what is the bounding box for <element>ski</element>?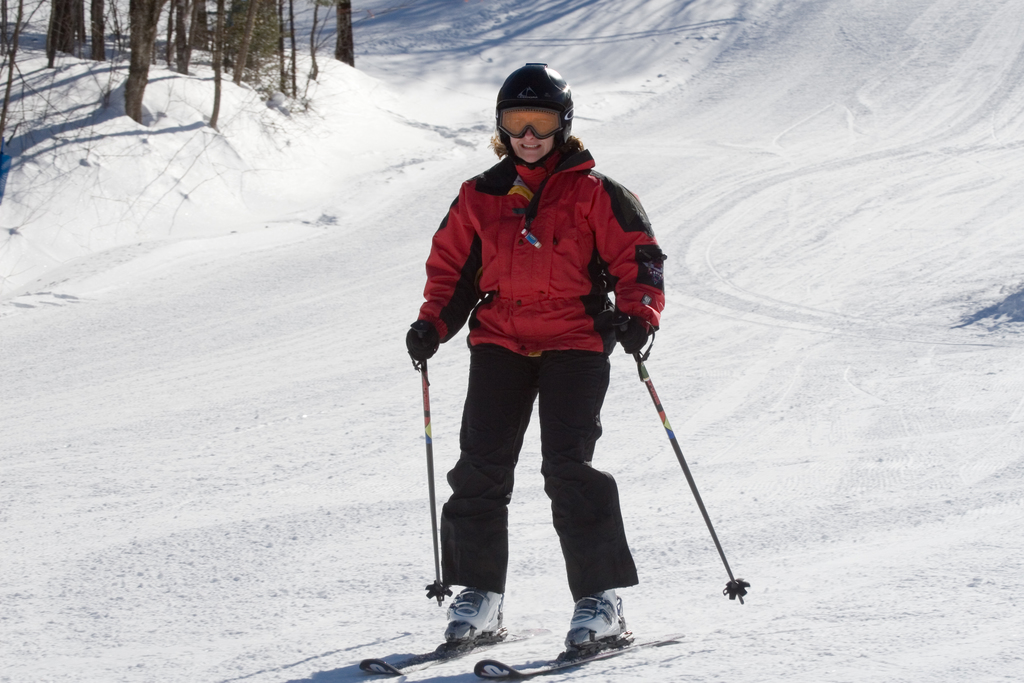
rect(353, 636, 536, 682).
